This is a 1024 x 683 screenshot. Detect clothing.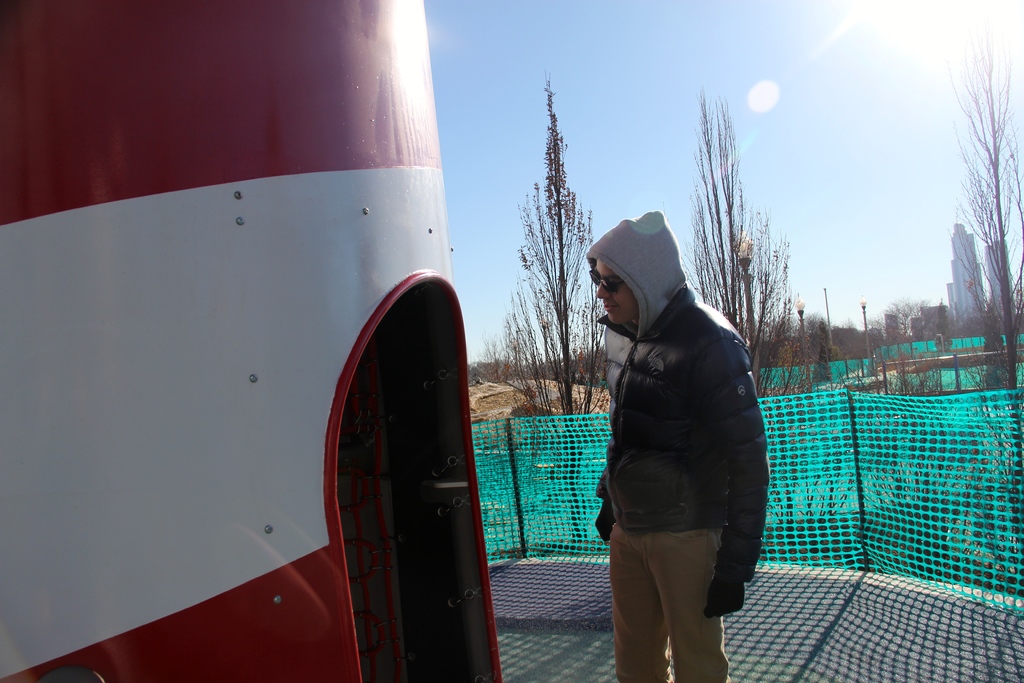
x1=579, y1=238, x2=772, y2=584.
